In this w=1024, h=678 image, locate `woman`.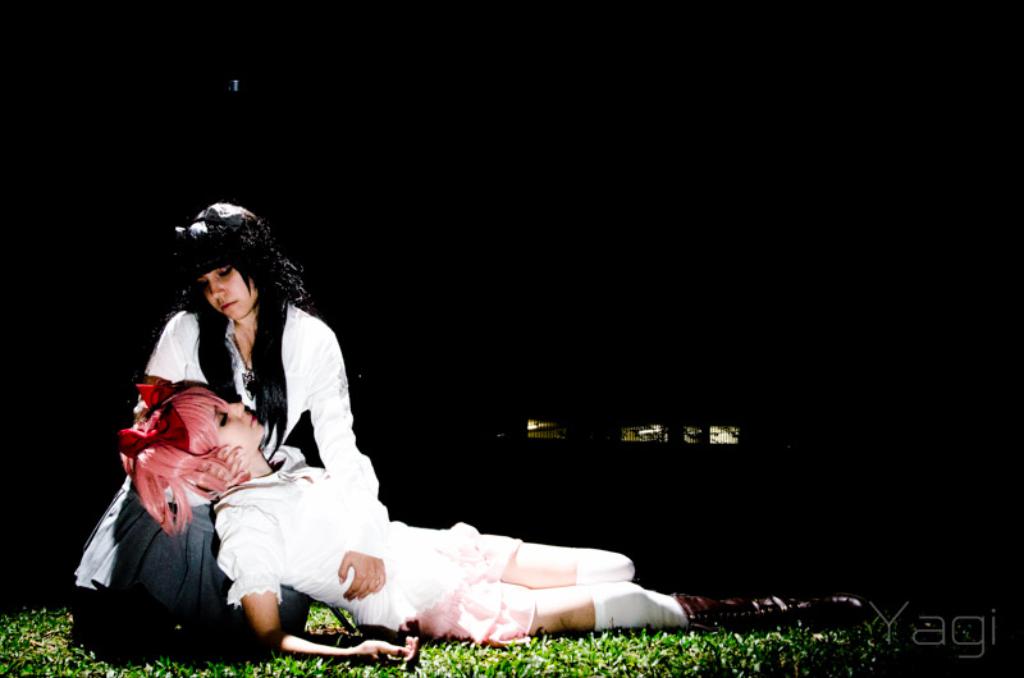
Bounding box: (x1=123, y1=388, x2=859, y2=661).
